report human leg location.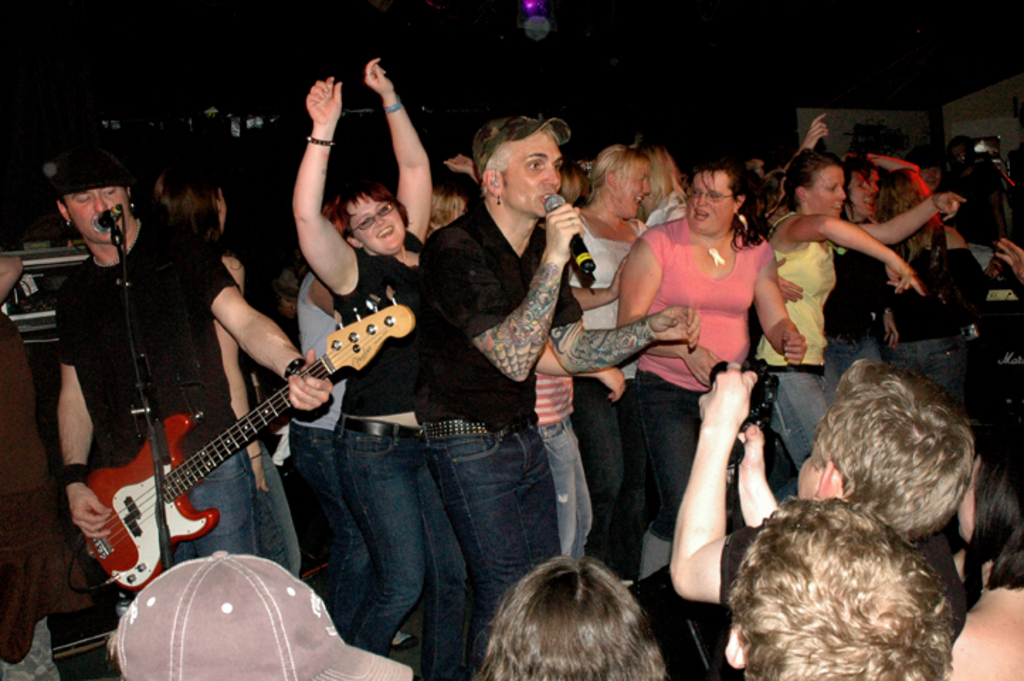
Report: [425,467,474,680].
